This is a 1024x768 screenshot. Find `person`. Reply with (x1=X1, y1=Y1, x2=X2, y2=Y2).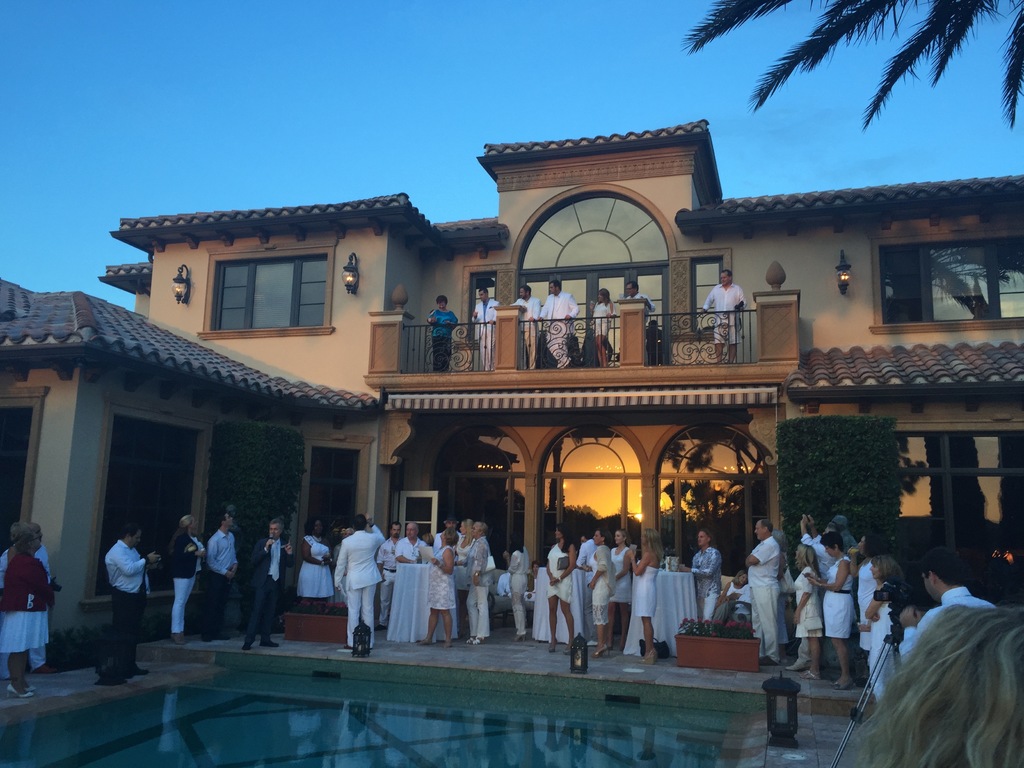
(x1=504, y1=282, x2=541, y2=346).
